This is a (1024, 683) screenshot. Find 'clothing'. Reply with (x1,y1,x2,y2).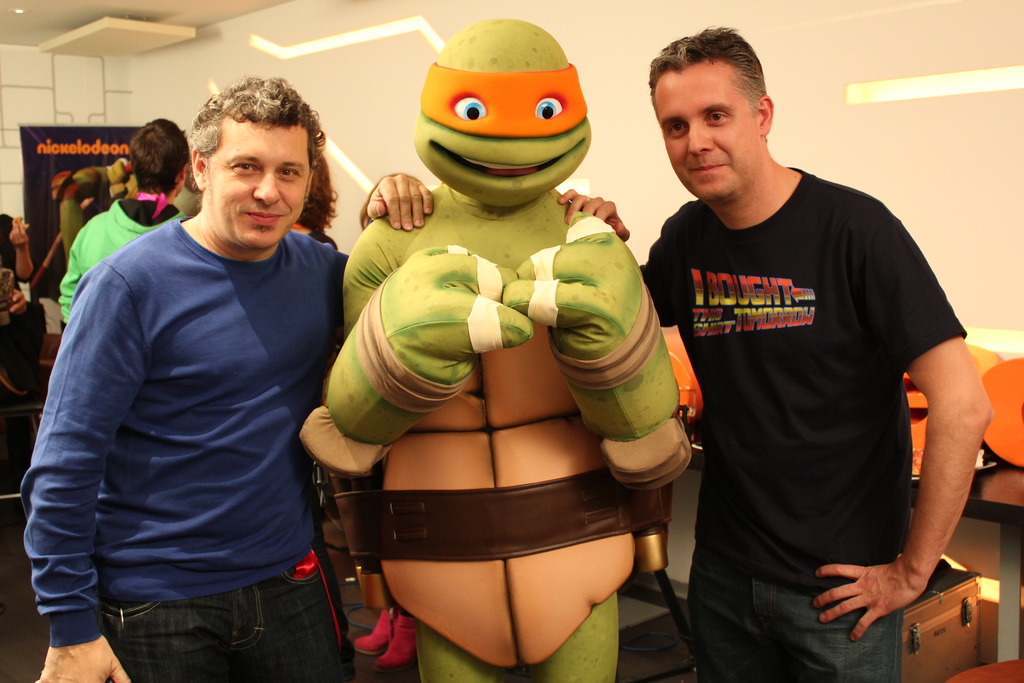
(56,190,186,331).
